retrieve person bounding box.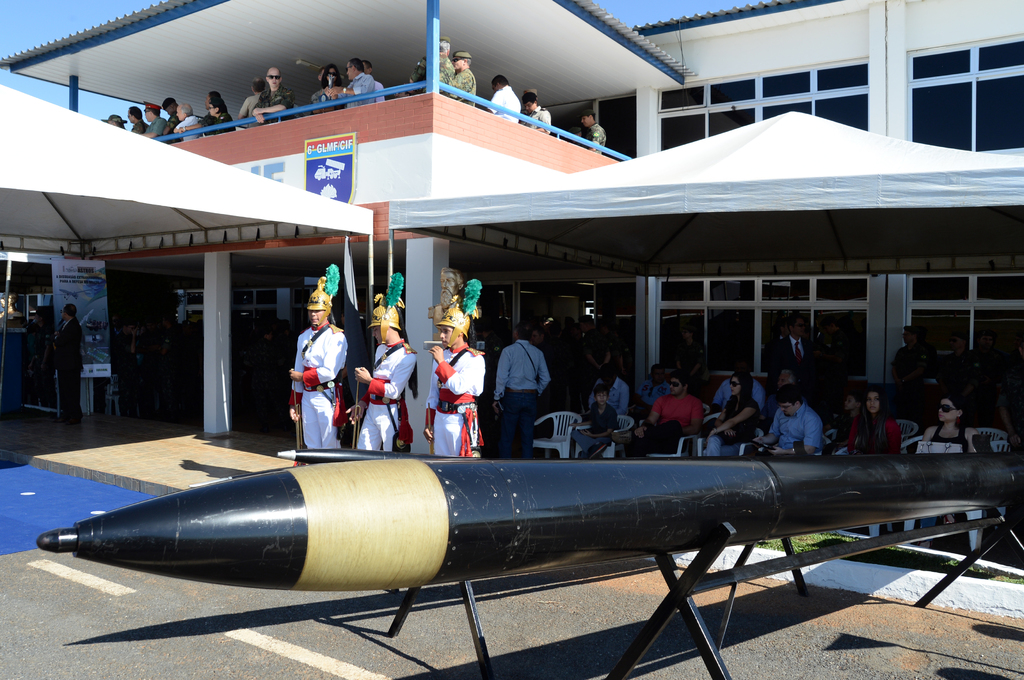
Bounding box: detection(712, 357, 772, 414).
